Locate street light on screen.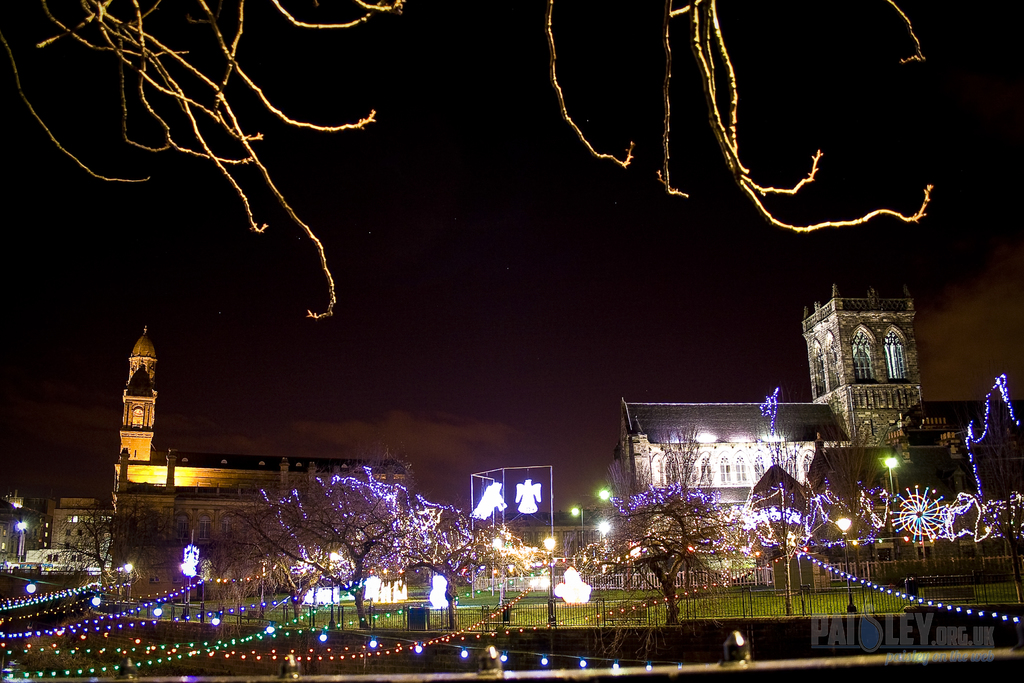
On screen at (x1=180, y1=548, x2=198, y2=604).
